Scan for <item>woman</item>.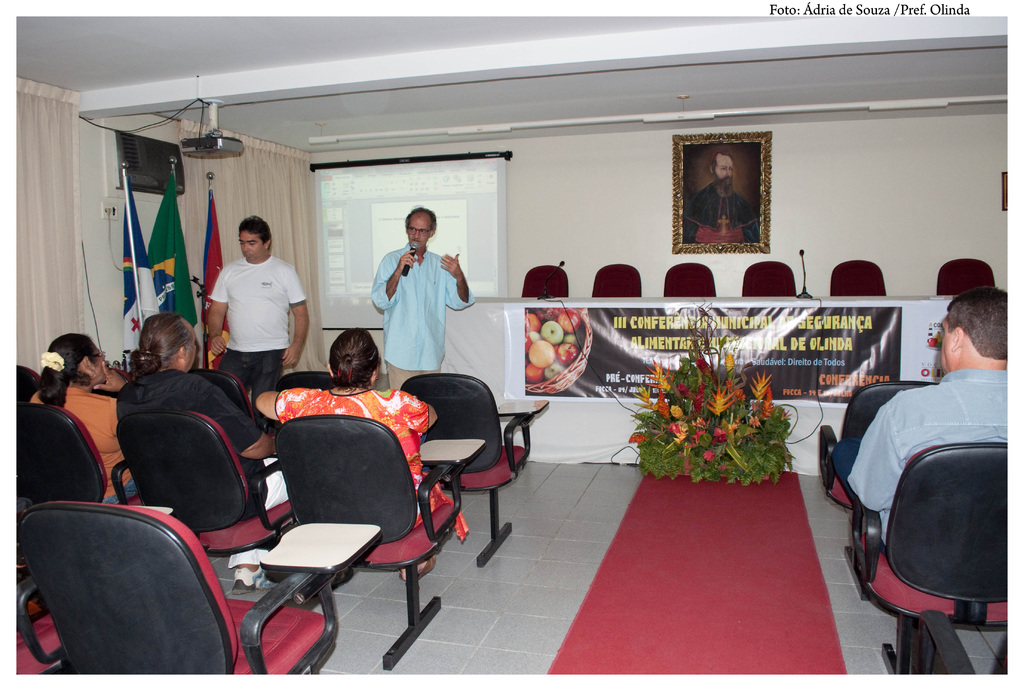
Scan result: x1=256, y1=325, x2=472, y2=581.
